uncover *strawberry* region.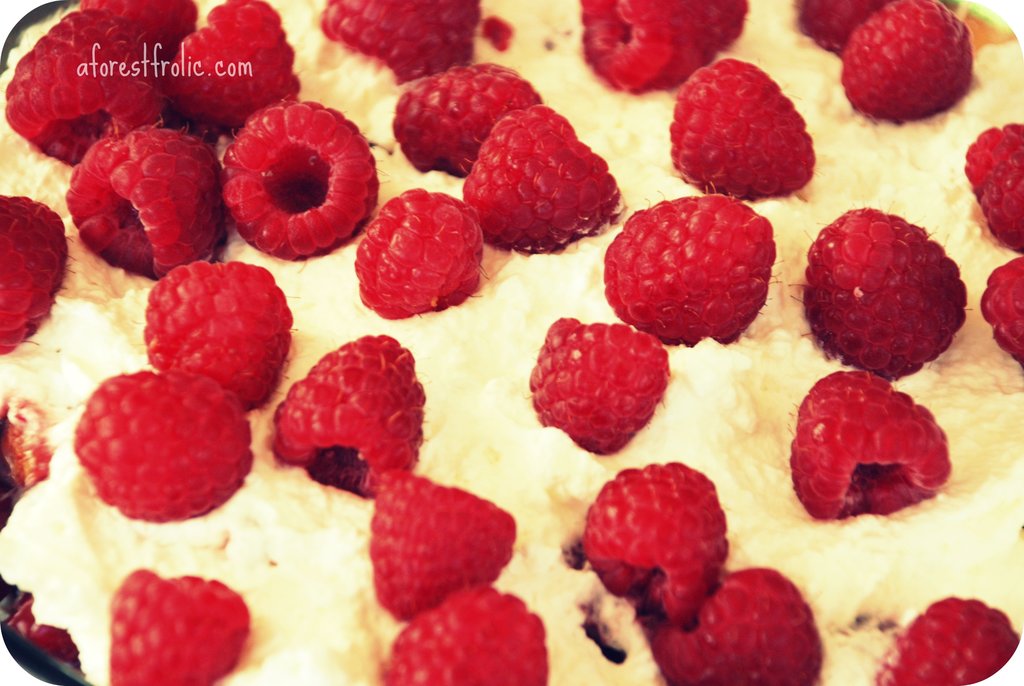
Uncovered: [left=96, top=564, right=247, bottom=685].
